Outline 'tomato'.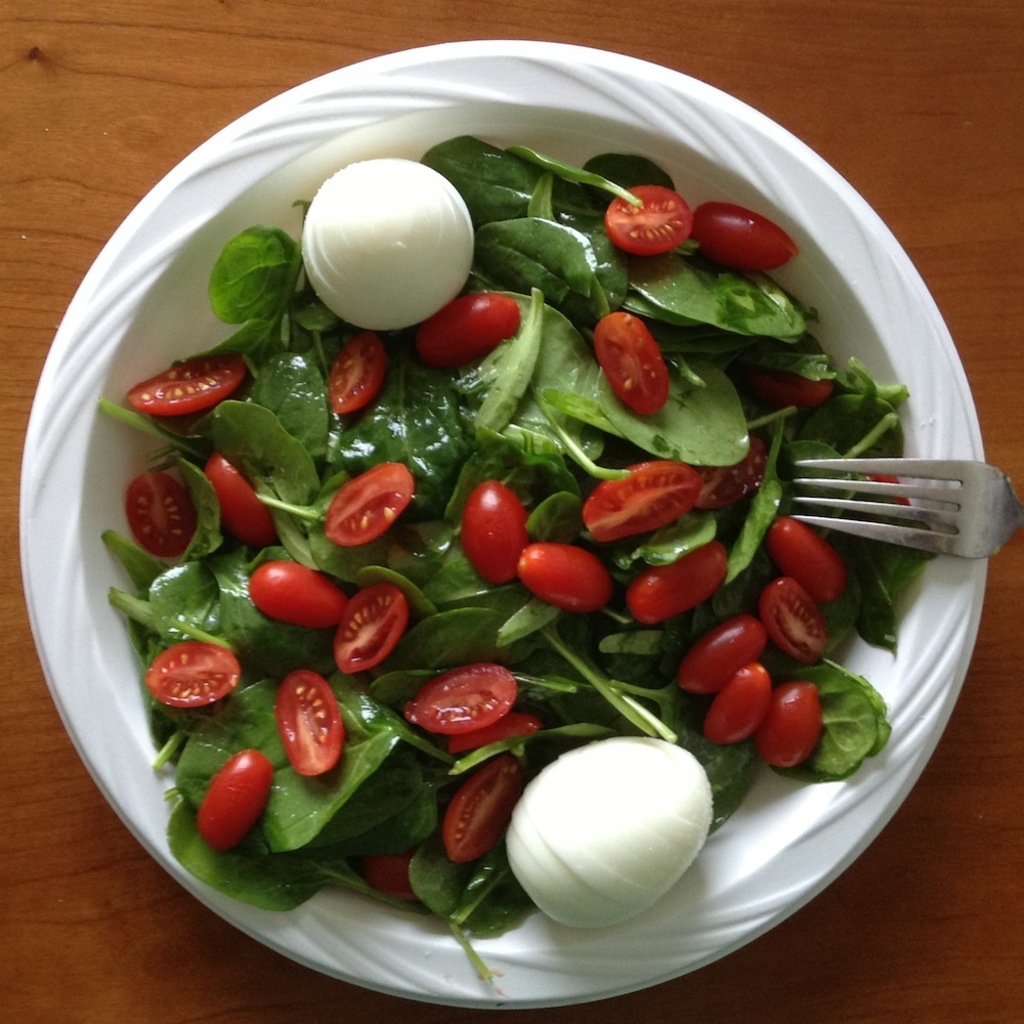
Outline: [591,312,677,421].
